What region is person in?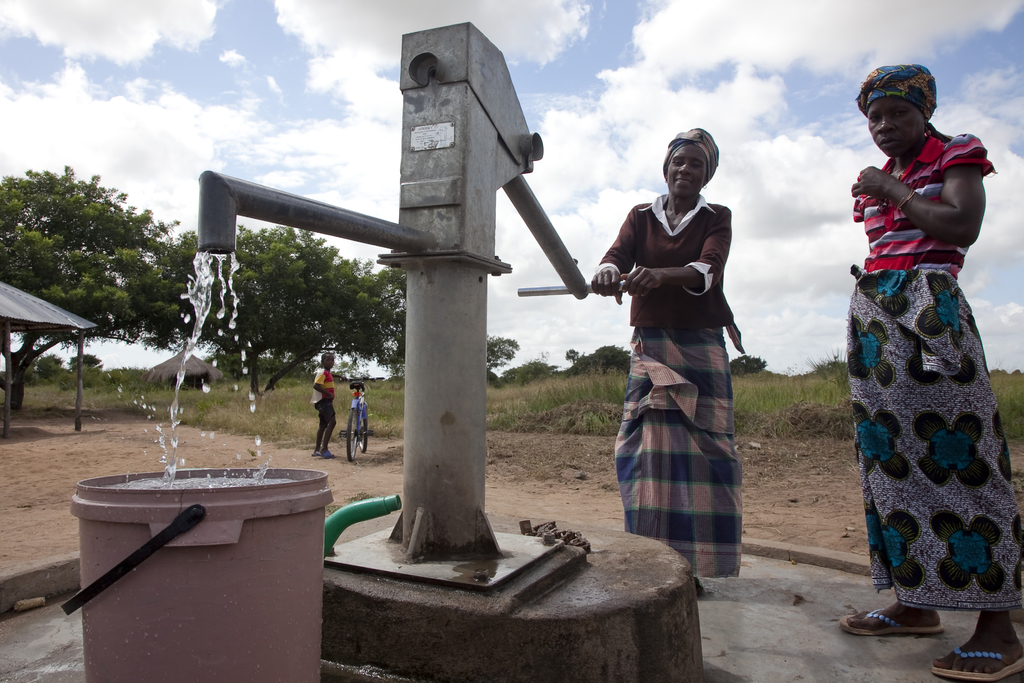
l=835, t=64, r=1023, b=682.
